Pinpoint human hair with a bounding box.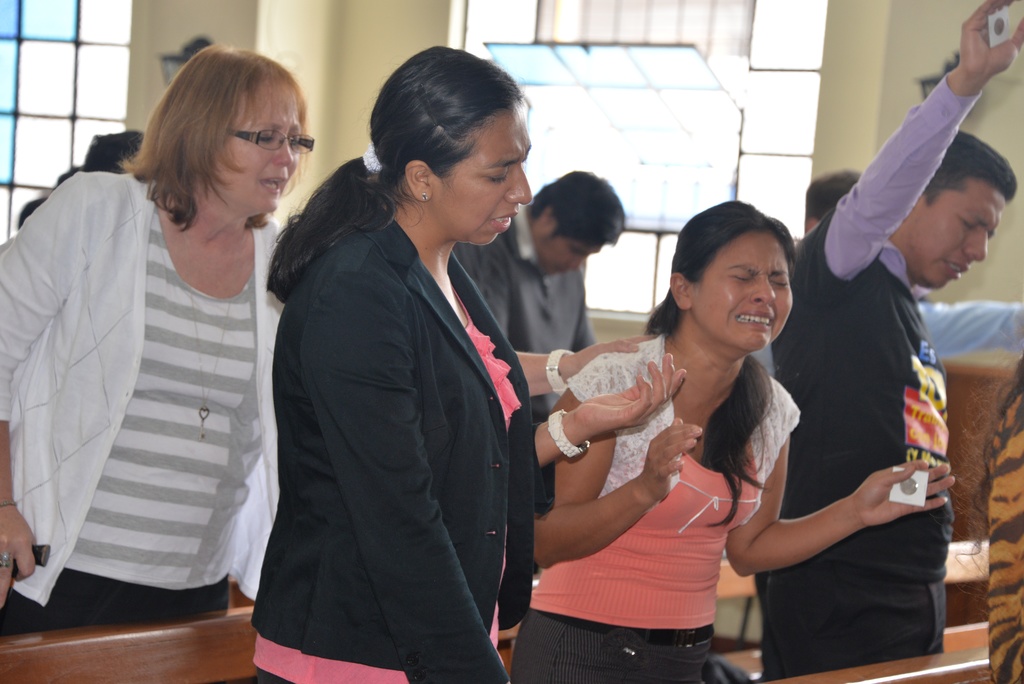
<bbox>644, 199, 797, 335</bbox>.
